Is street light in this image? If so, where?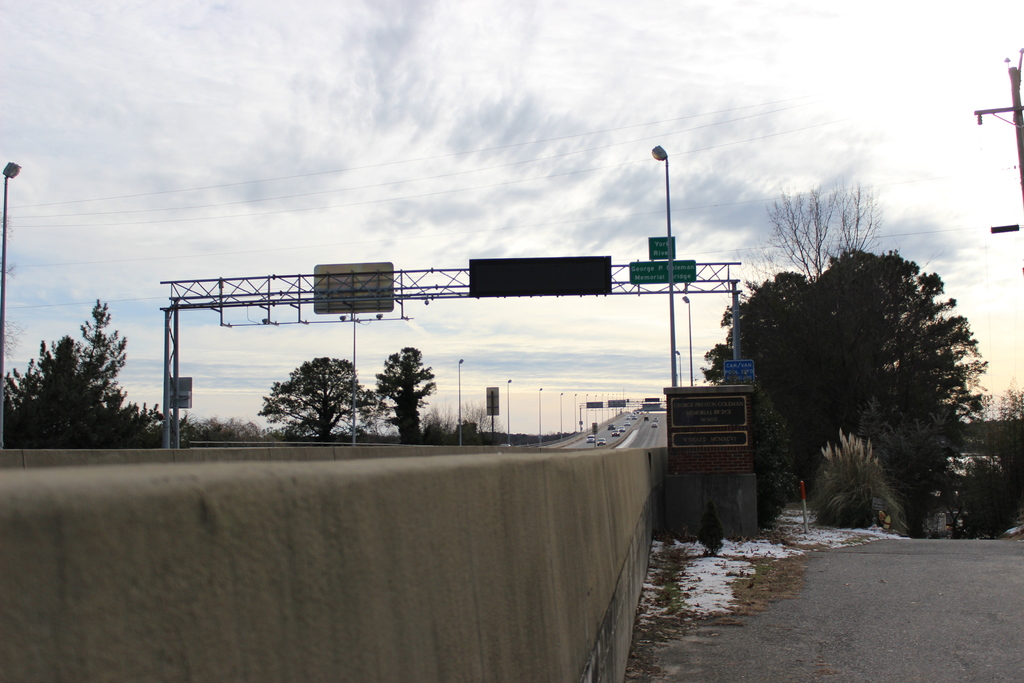
Yes, at [601, 393, 605, 422].
